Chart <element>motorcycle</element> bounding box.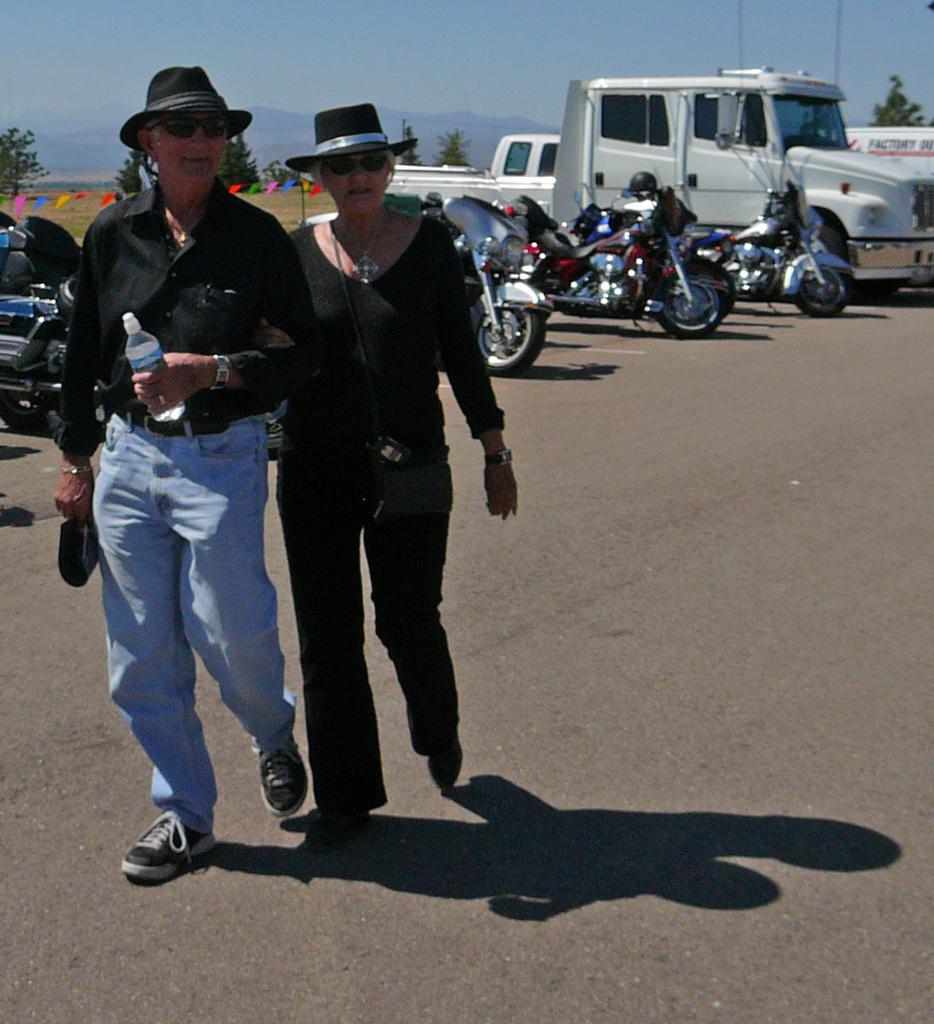
Charted: bbox(424, 194, 554, 380).
